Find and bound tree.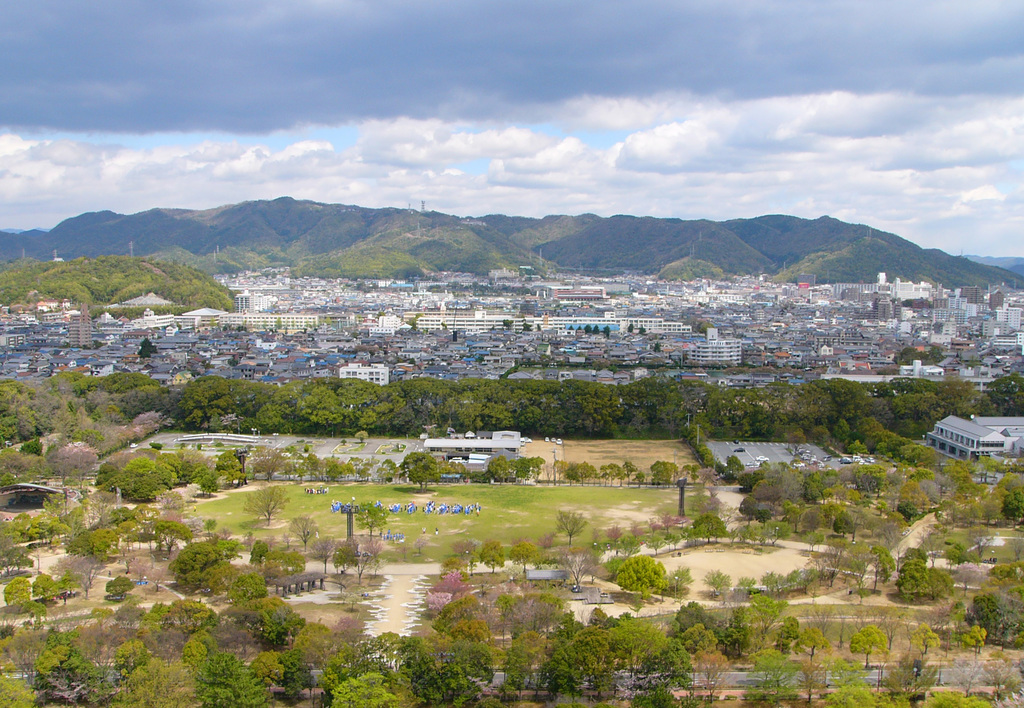
Bound: bbox=(135, 338, 152, 354).
